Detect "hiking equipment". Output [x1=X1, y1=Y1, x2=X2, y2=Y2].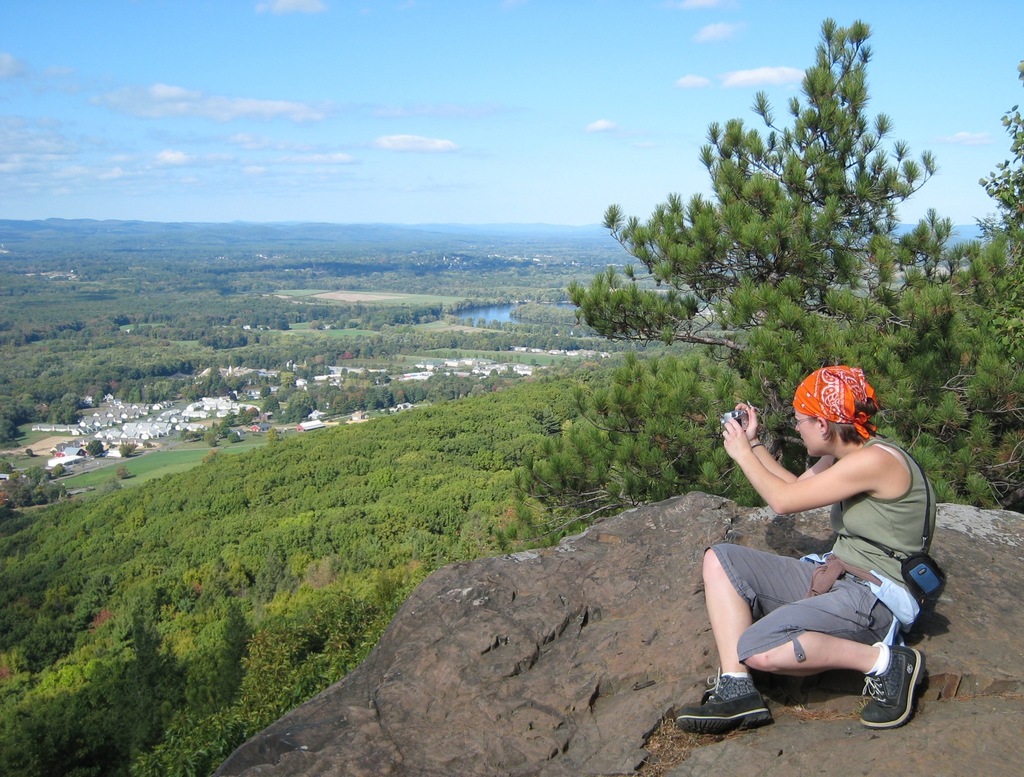
[x1=867, y1=637, x2=932, y2=741].
